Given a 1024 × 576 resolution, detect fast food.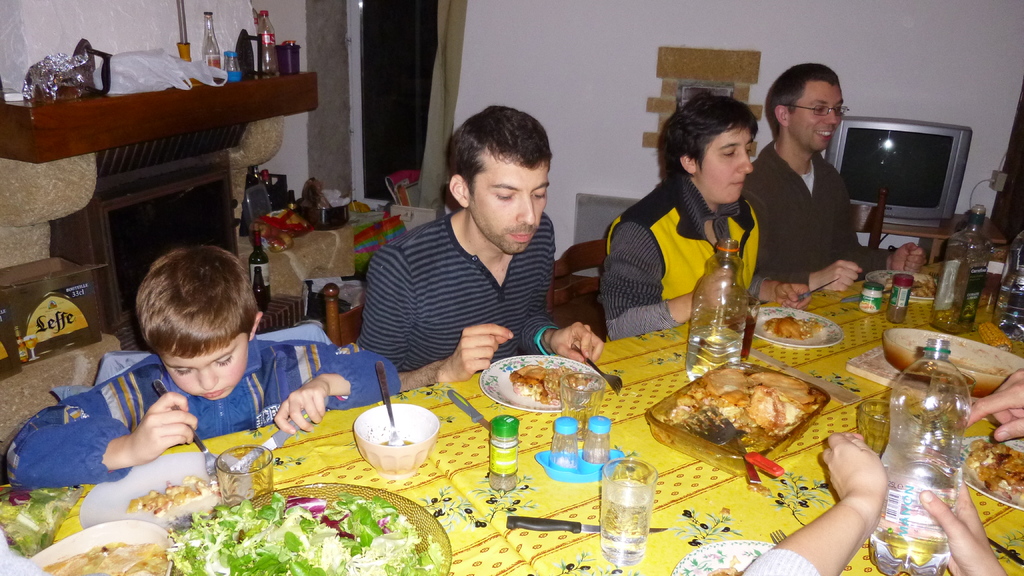
[882,271,936,298].
